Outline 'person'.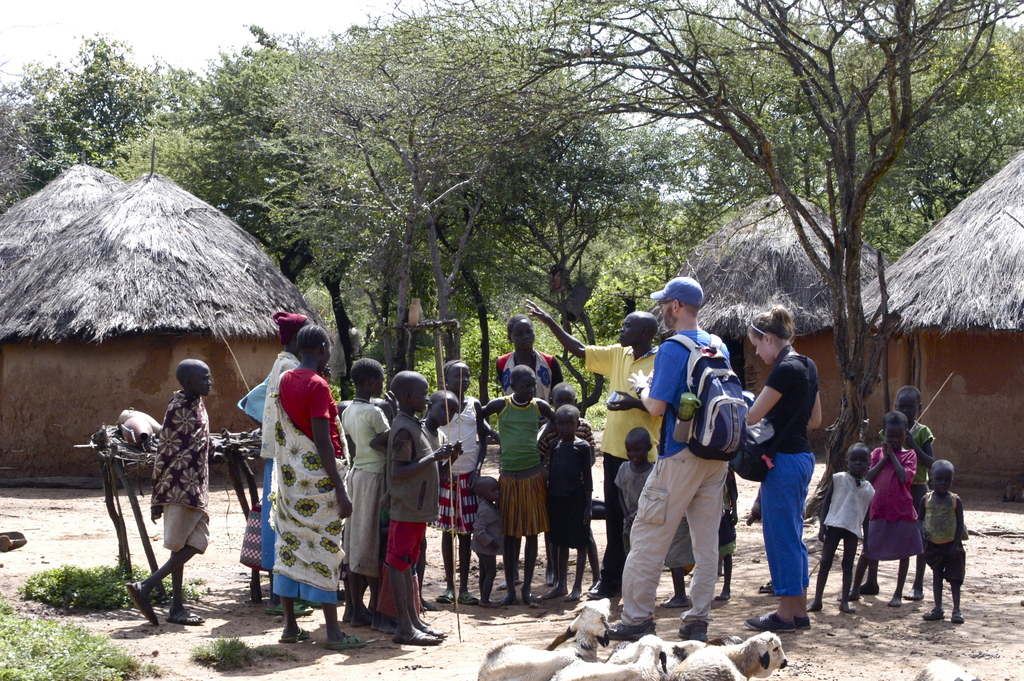
Outline: bbox=(123, 354, 212, 632).
